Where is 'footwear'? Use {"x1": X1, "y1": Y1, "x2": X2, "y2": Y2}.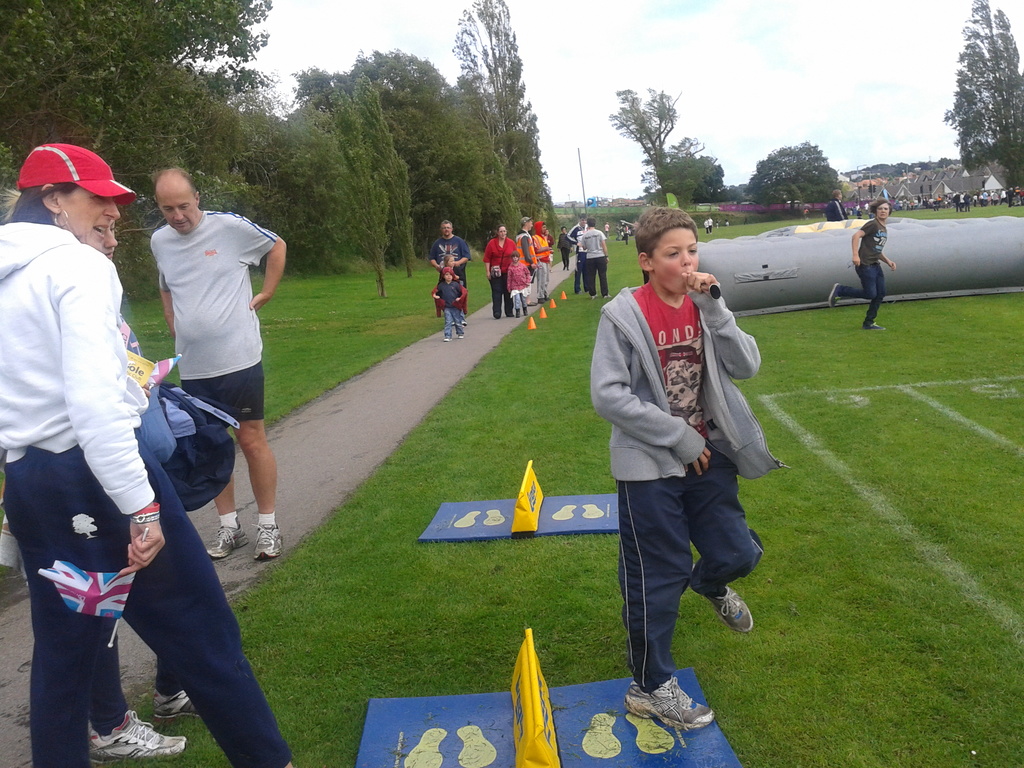
{"x1": 150, "y1": 685, "x2": 201, "y2": 718}.
